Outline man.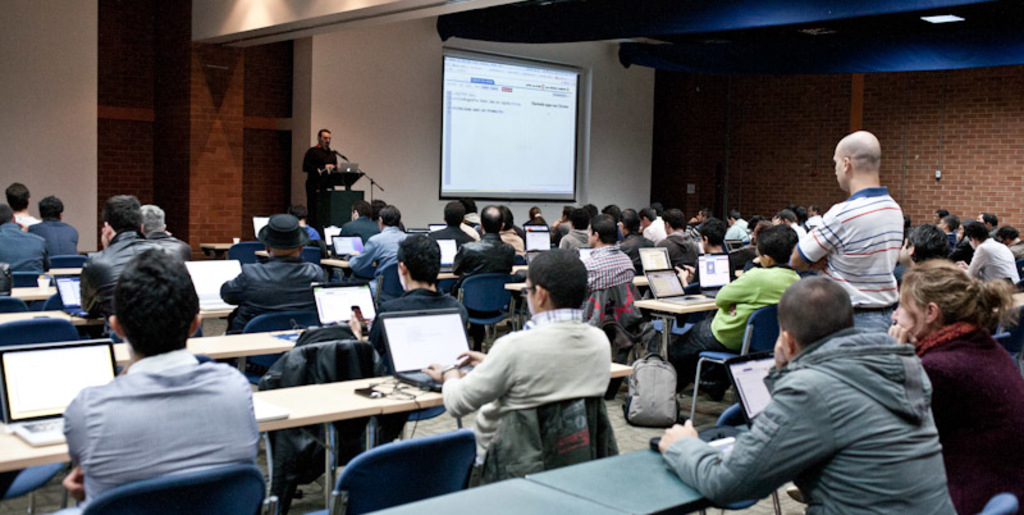
Outline: (65,251,260,514).
